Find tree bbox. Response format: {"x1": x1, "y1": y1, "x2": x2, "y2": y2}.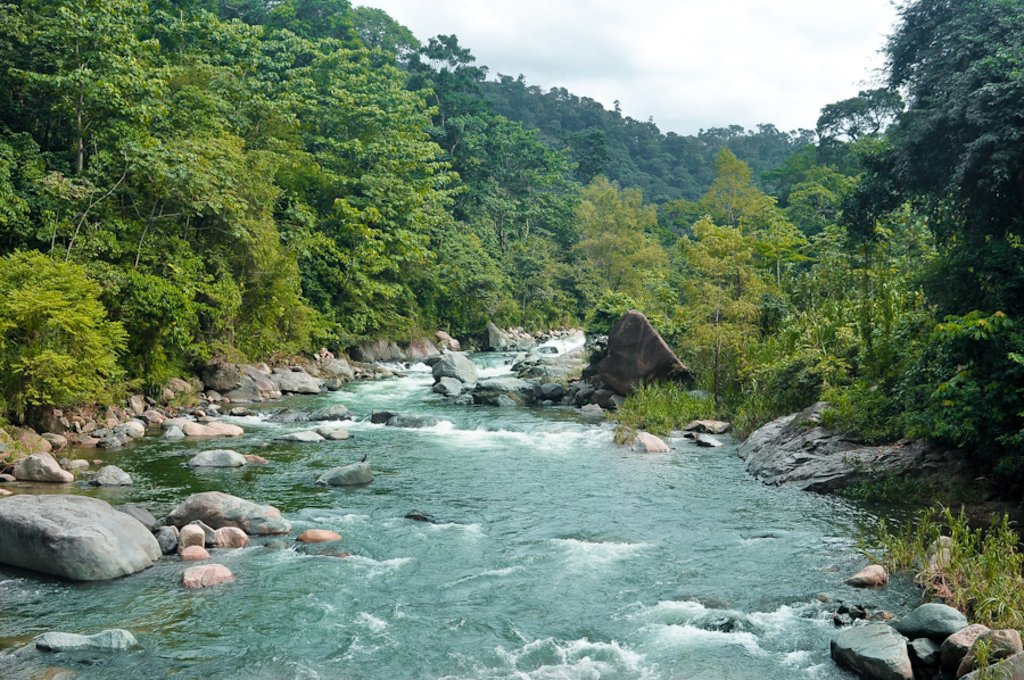
{"x1": 840, "y1": 0, "x2": 1023, "y2": 174}.
